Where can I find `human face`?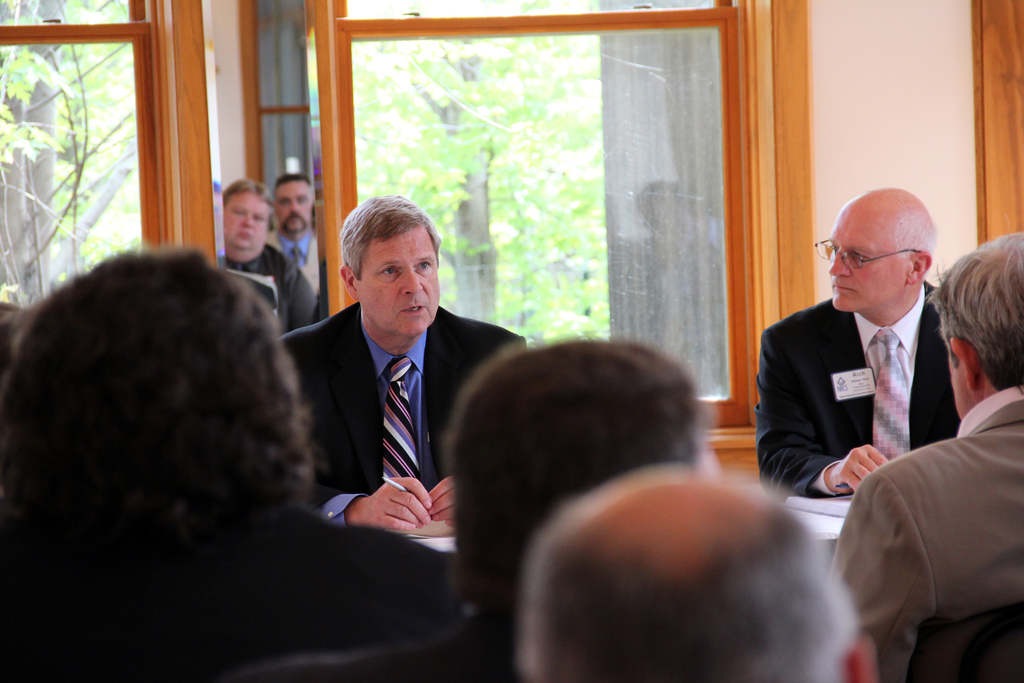
You can find it at left=271, top=175, right=309, bottom=235.
